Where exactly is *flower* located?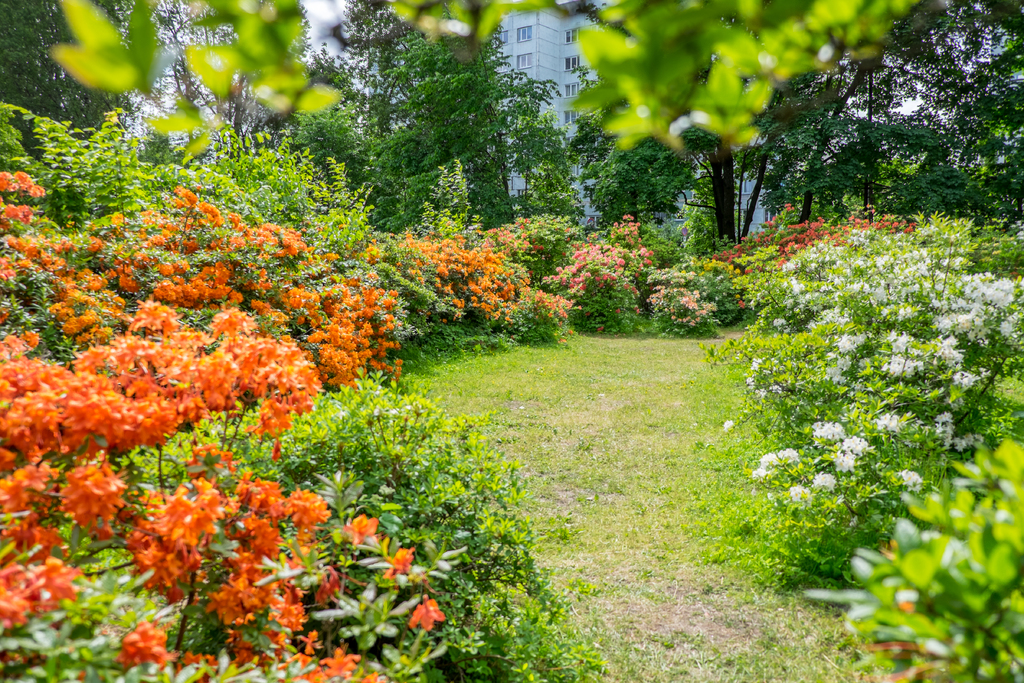
Its bounding box is [359, 671, 383, 682].
